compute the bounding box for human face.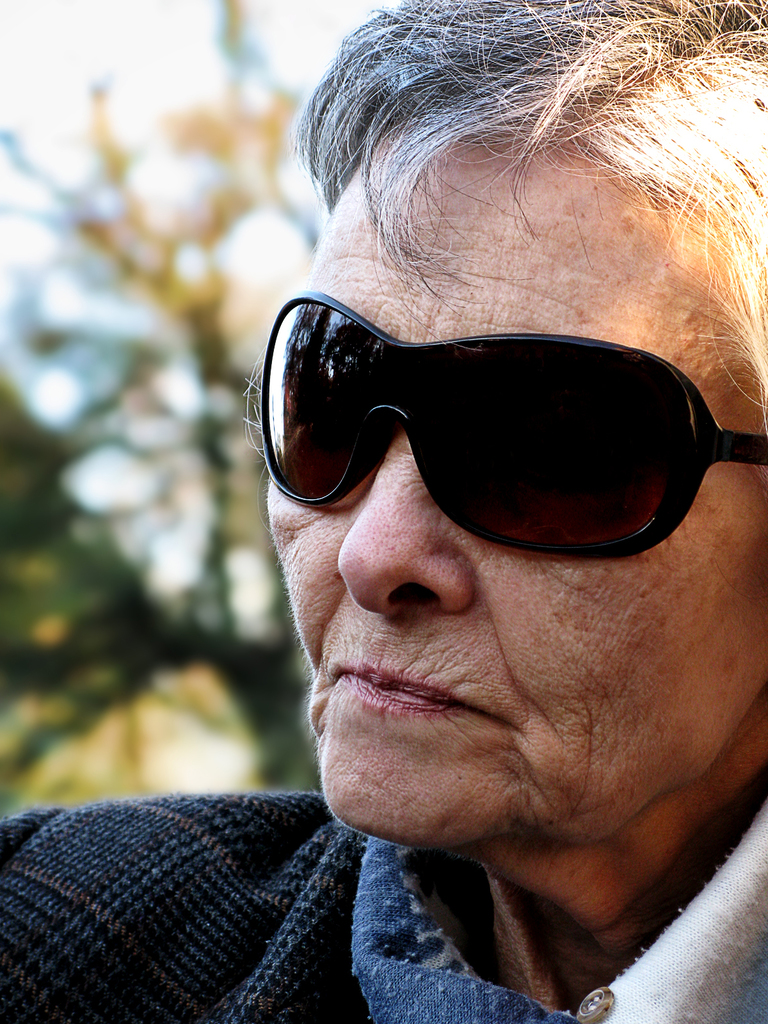
left=262, top=129, right=767, bottom=830.
